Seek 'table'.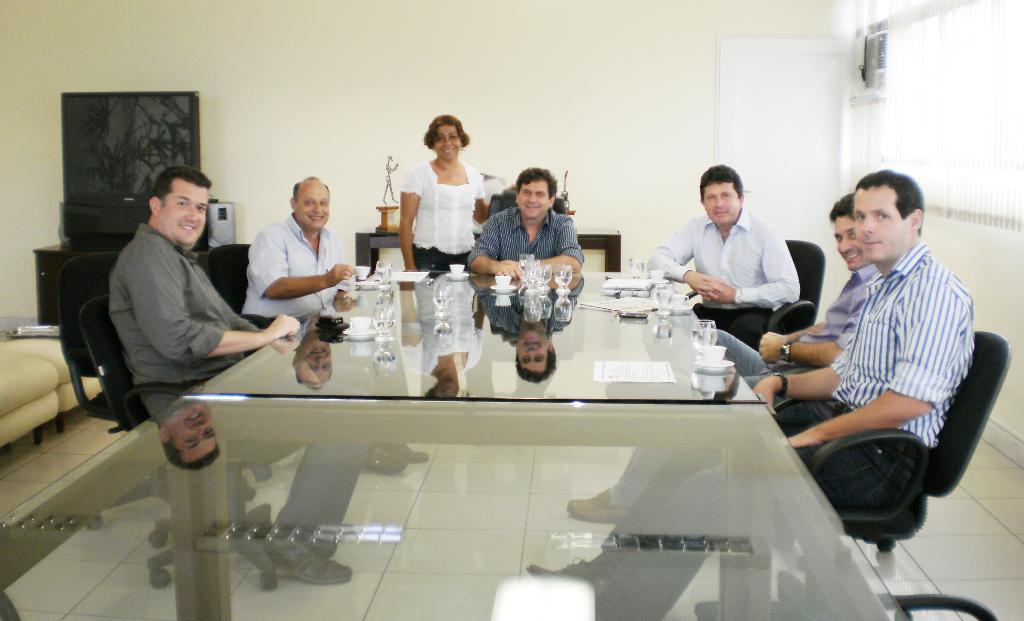
x1=0 y1=393 x2=913 y2=620.
